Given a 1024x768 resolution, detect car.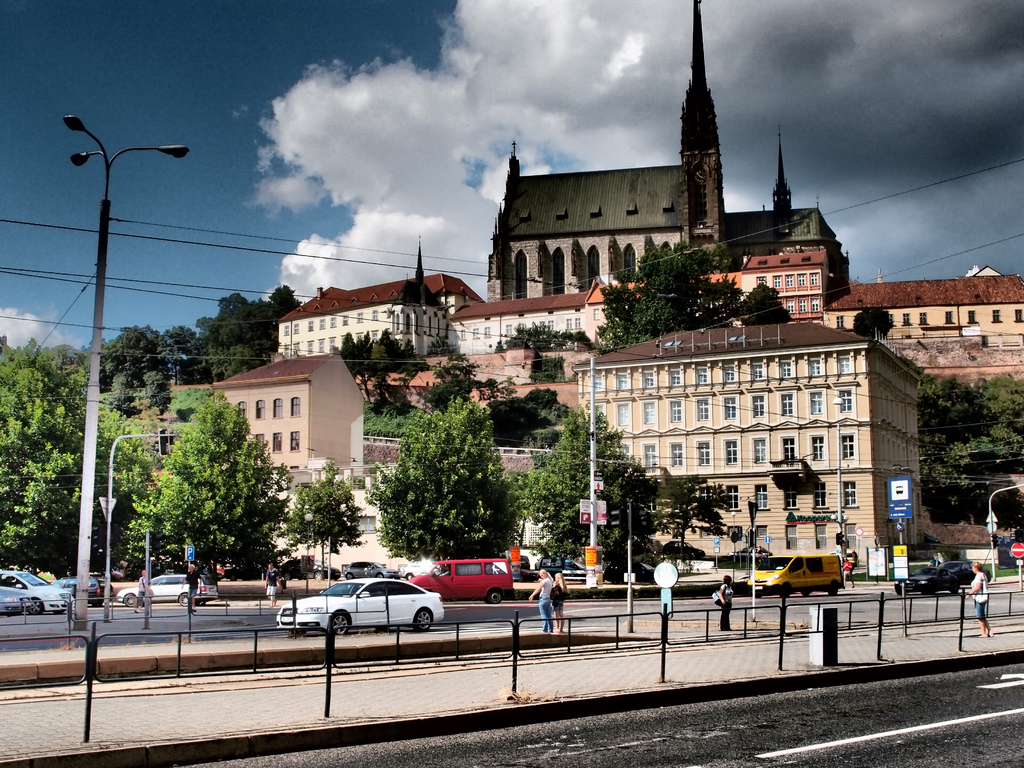
(left=897, top=563, right=964, bottom=595).
